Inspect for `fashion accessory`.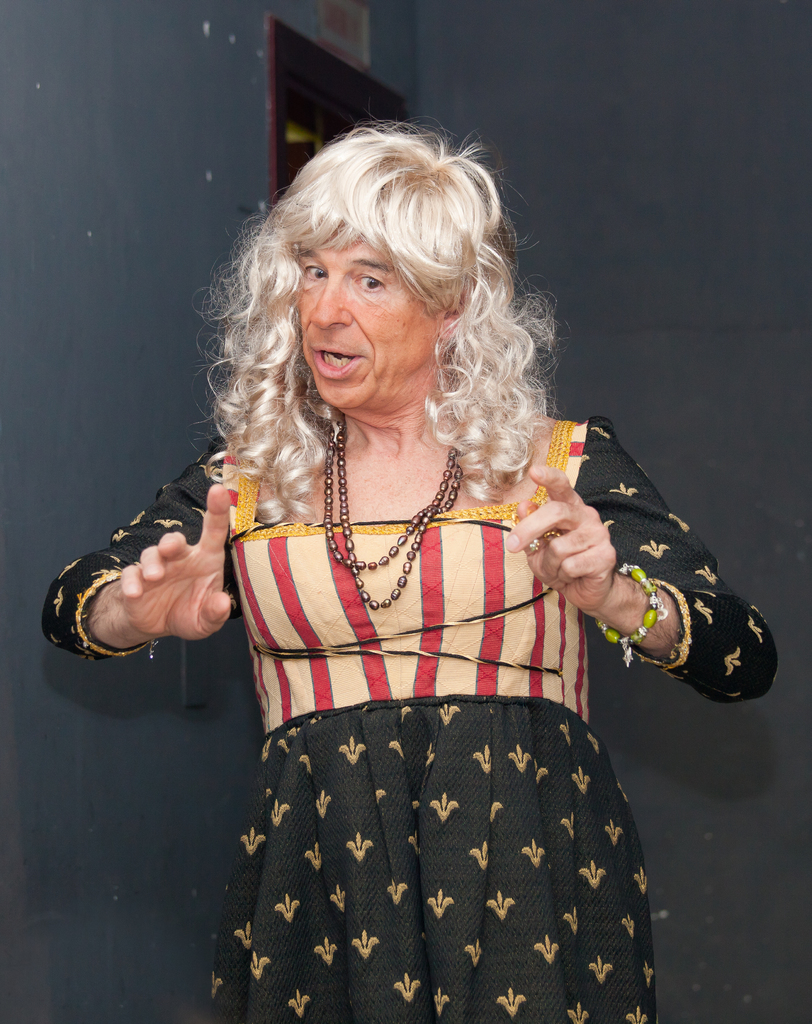
Inspection: locate(323, 420, 463, 609).
